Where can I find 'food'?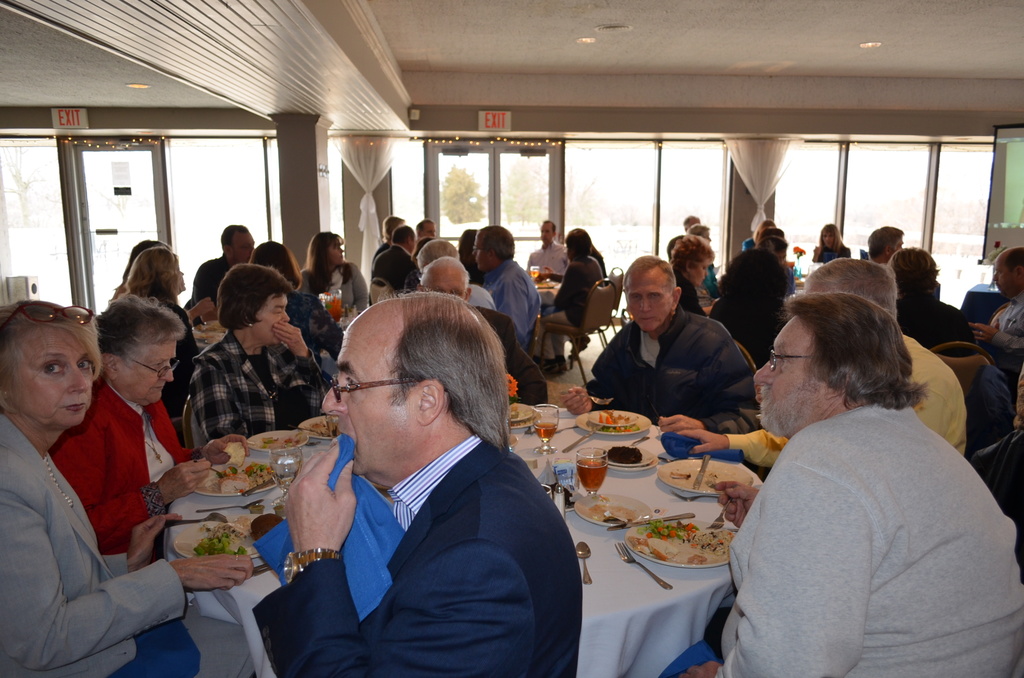
You can find it at 225:440:244:467.
